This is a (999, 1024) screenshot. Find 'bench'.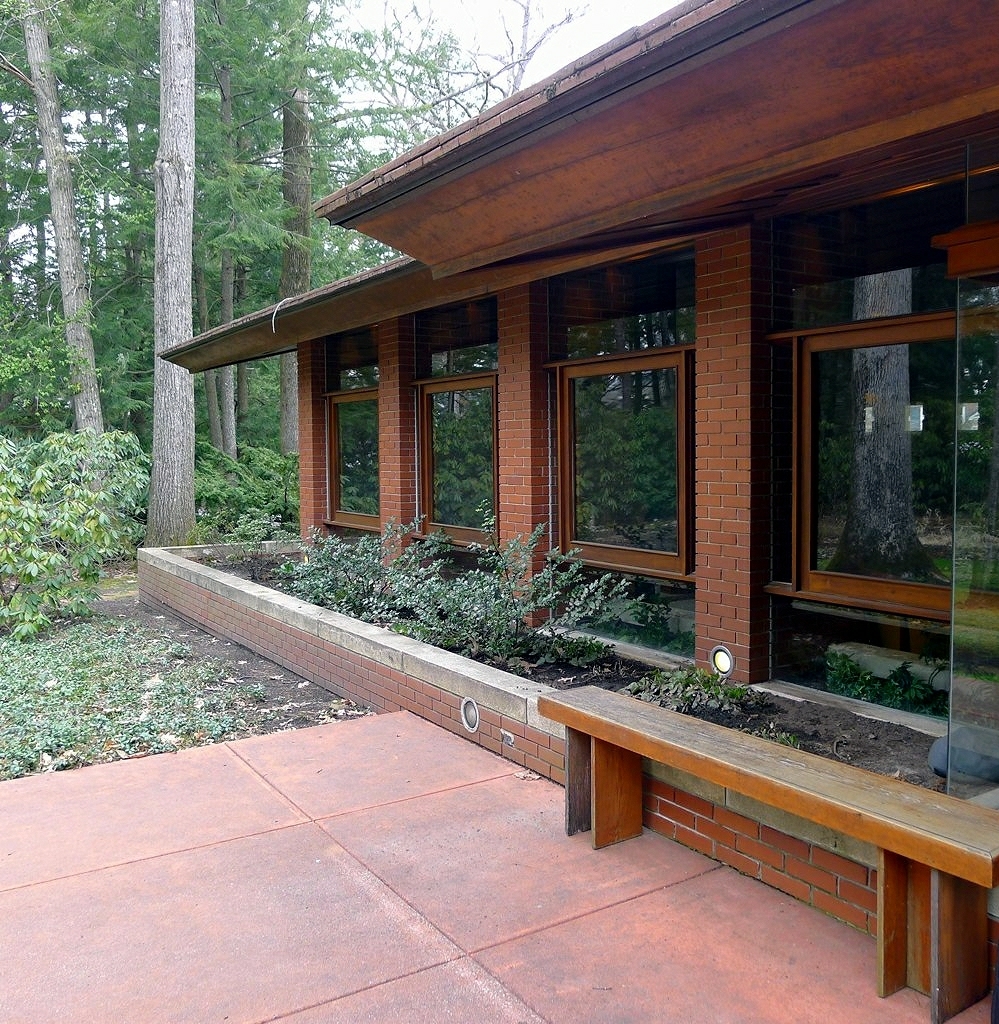
Bounding box: (left=534, top=679, right=998, bottom=991).
